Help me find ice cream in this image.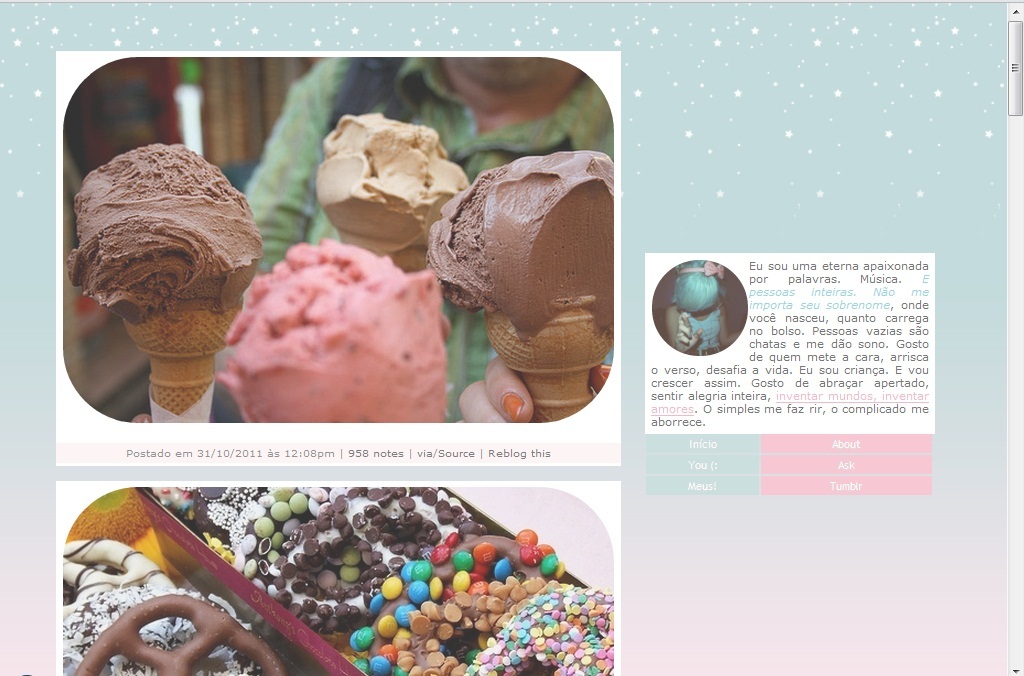
Found it: region(215, 240, 450, 421).
